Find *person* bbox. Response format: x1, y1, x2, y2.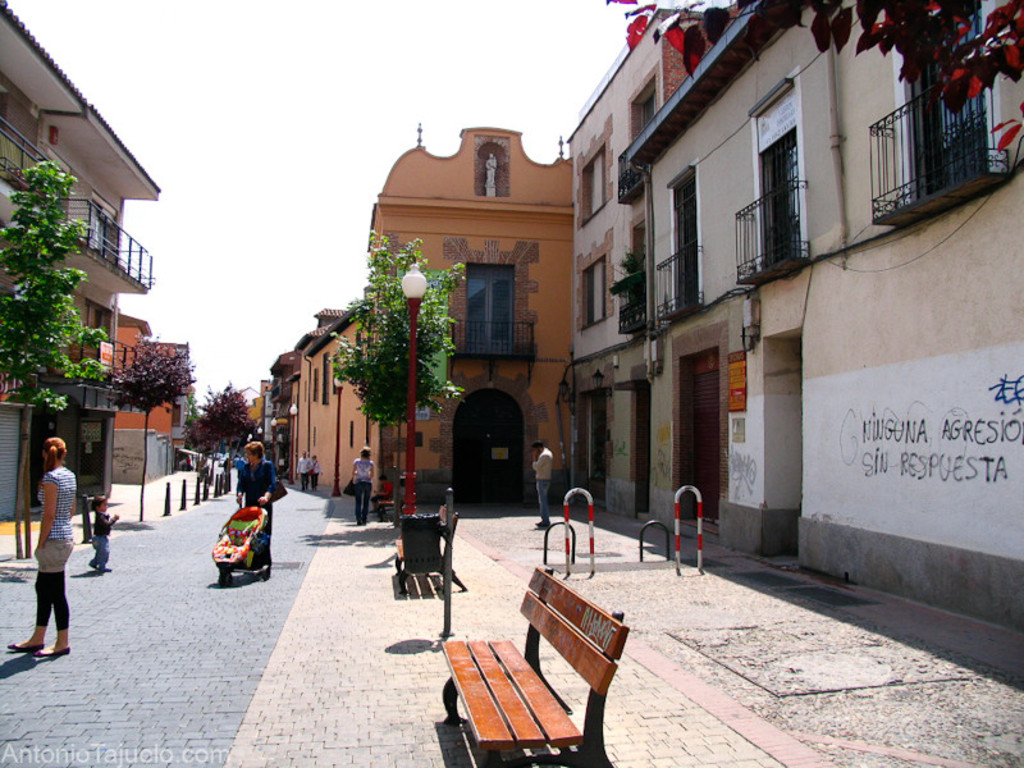
297, 444, 315, 493.
